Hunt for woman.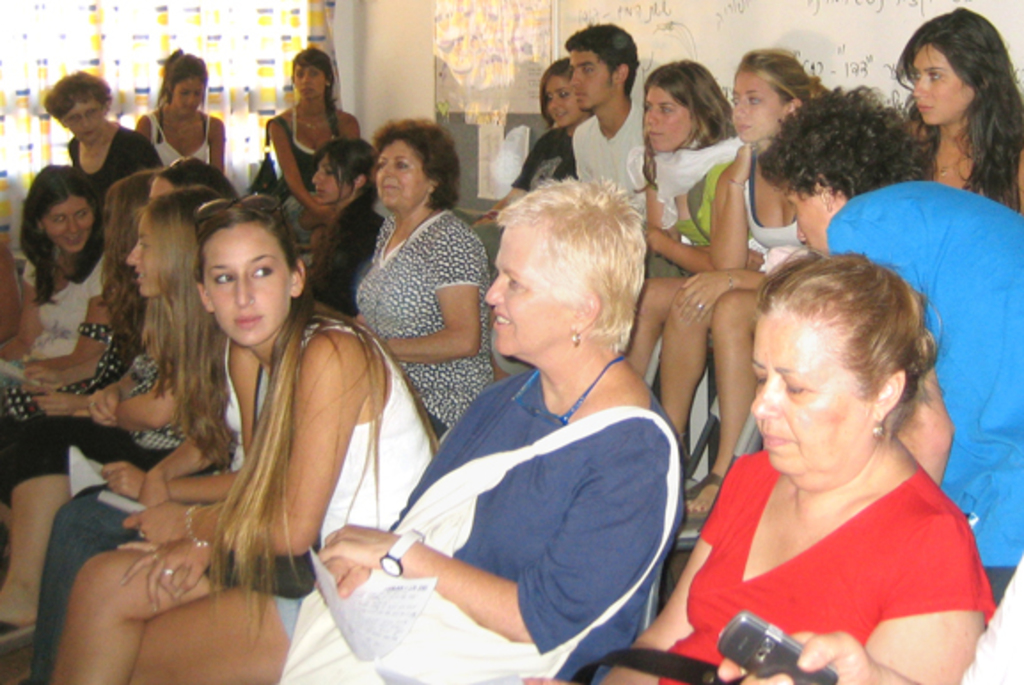
Hunted down at x1=327, y1=115, x2=525, y2=445.
